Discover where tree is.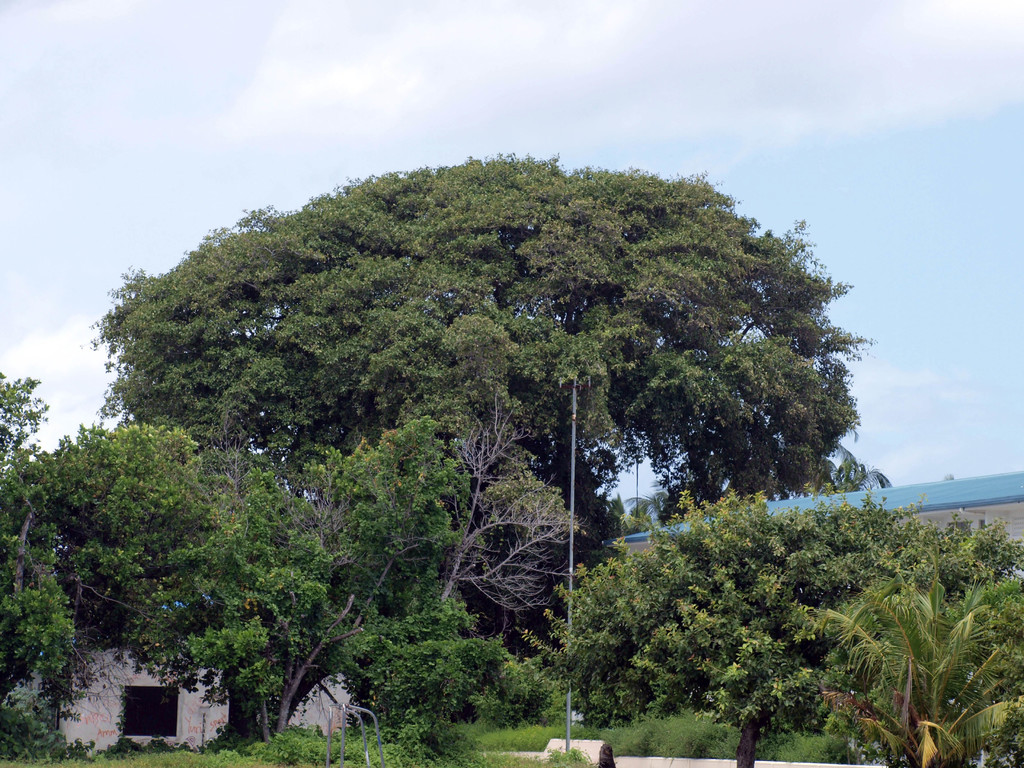
Discovered at {"left": 822, "top": 441, "right": 892, "bottom": 495}.
